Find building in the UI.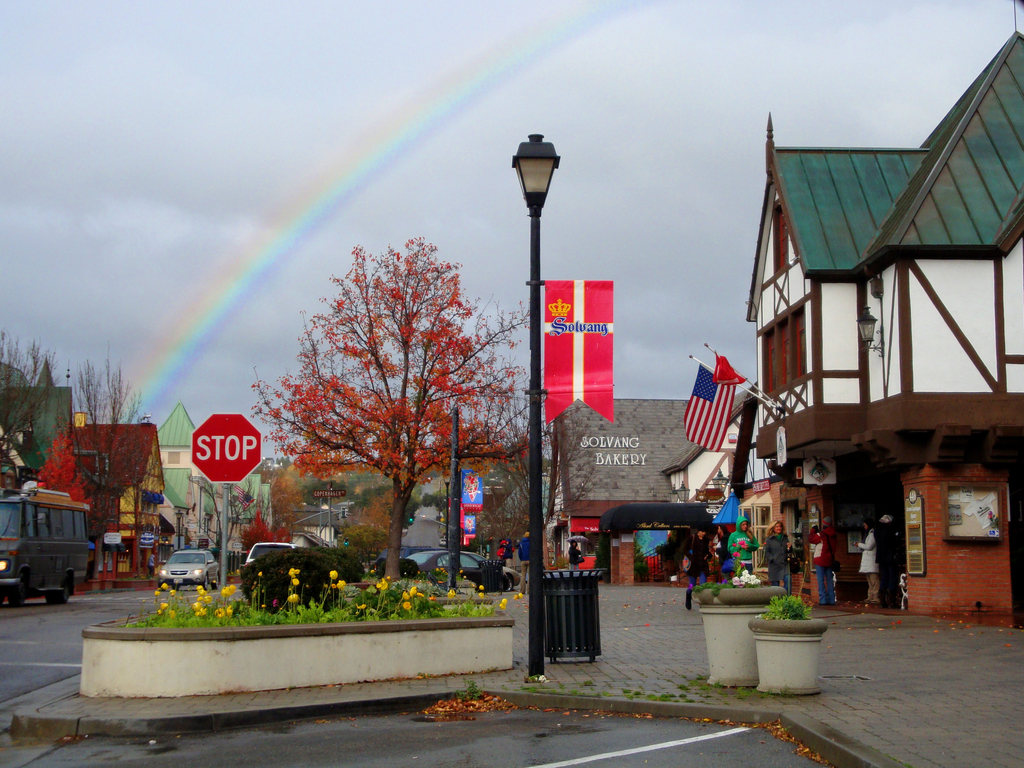
UI element at <region>463, 434, 558, 549</region>.
